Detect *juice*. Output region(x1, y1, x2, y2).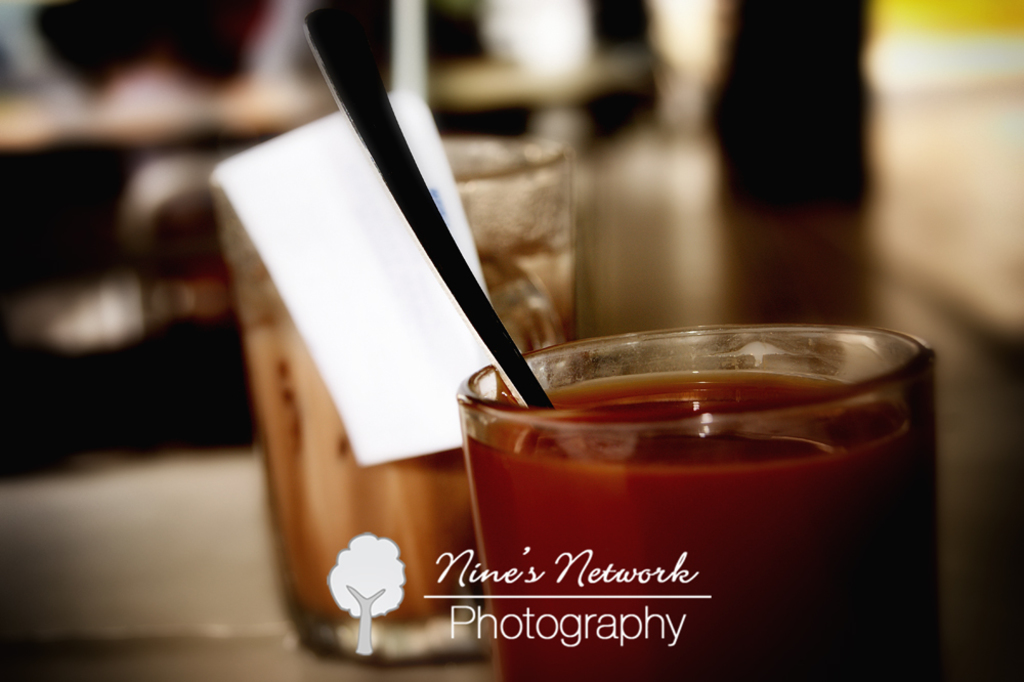
region(463, 369, 941, 681).
